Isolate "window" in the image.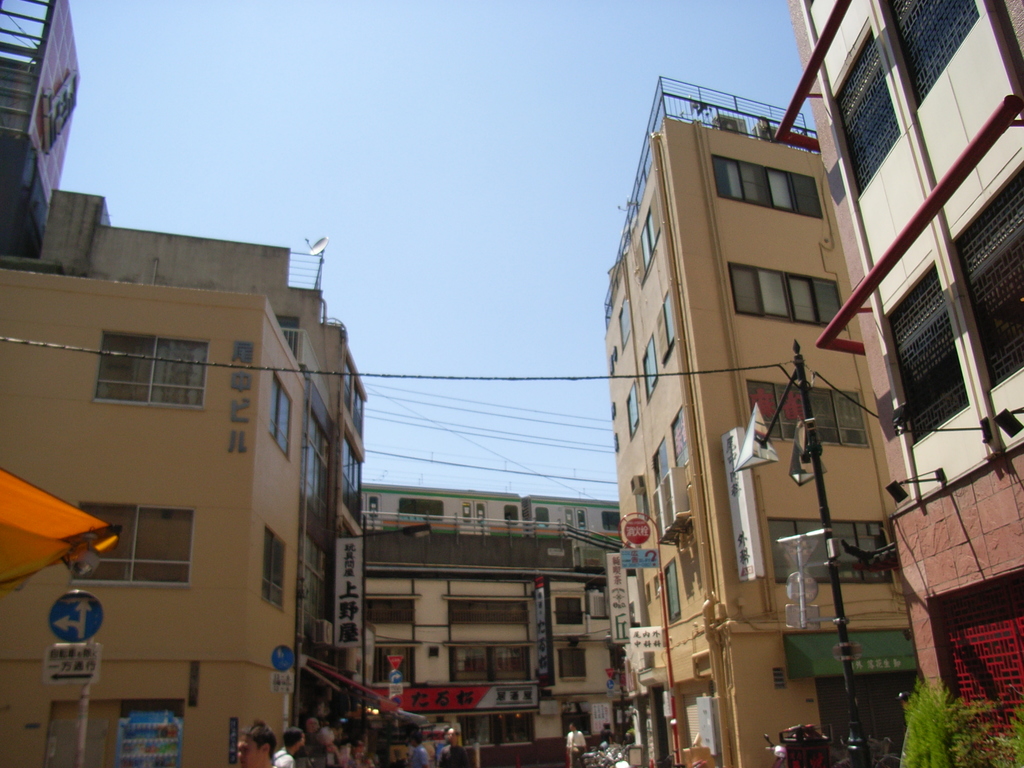
Isolated region: bbox=[67, 326, 197, 417].
